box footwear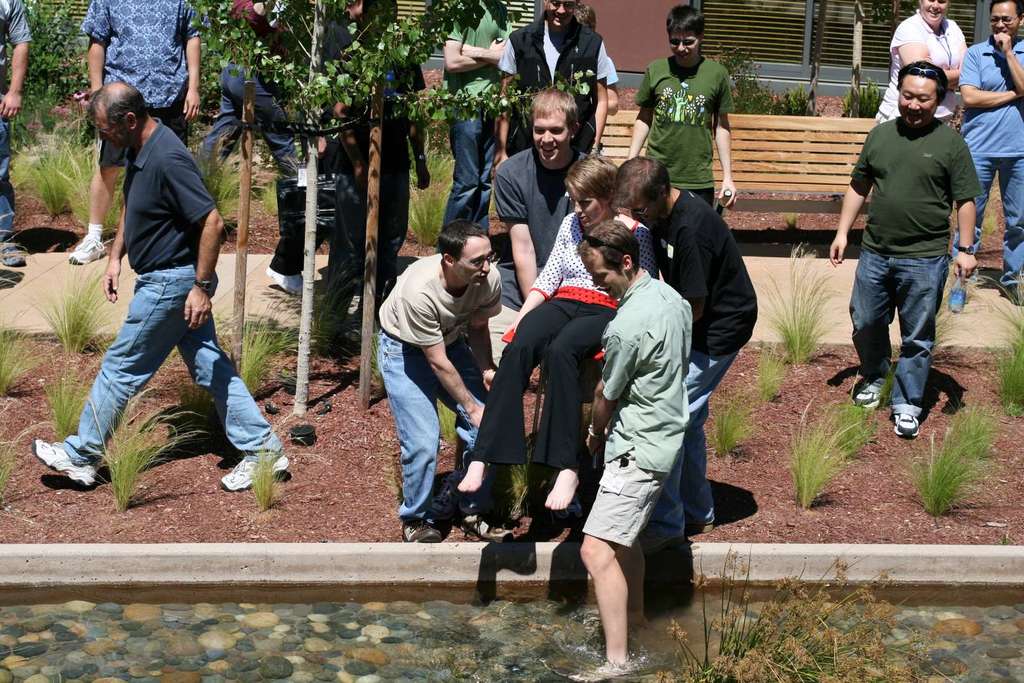
<region>266, 268, 301, 296</region>
